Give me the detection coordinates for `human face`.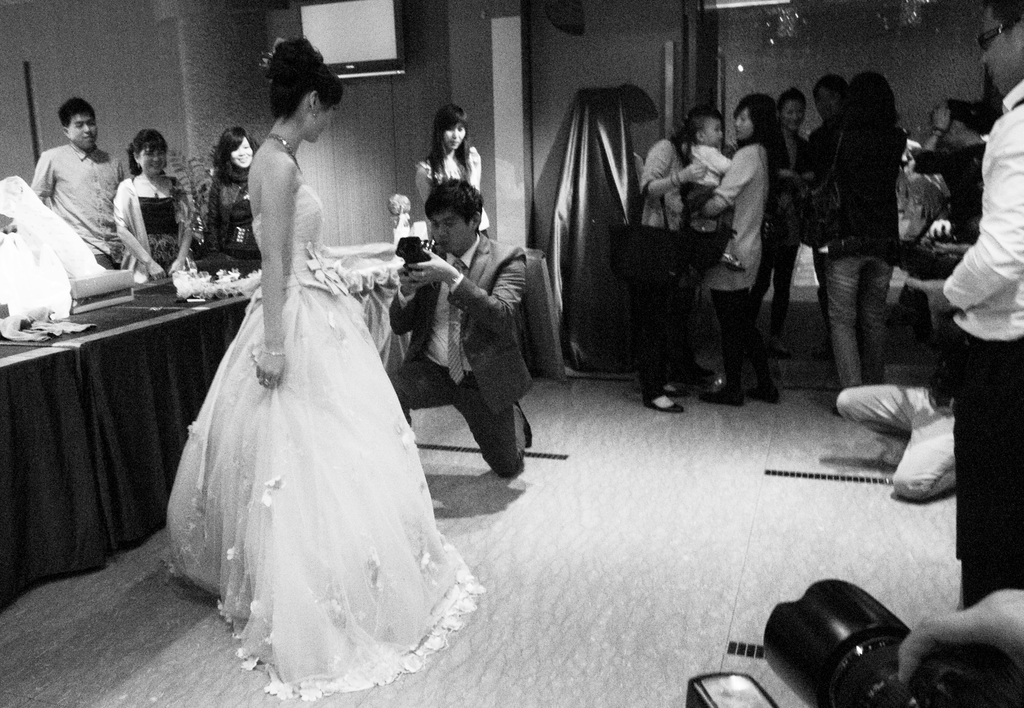
crop(785, 95, 803, 131).
